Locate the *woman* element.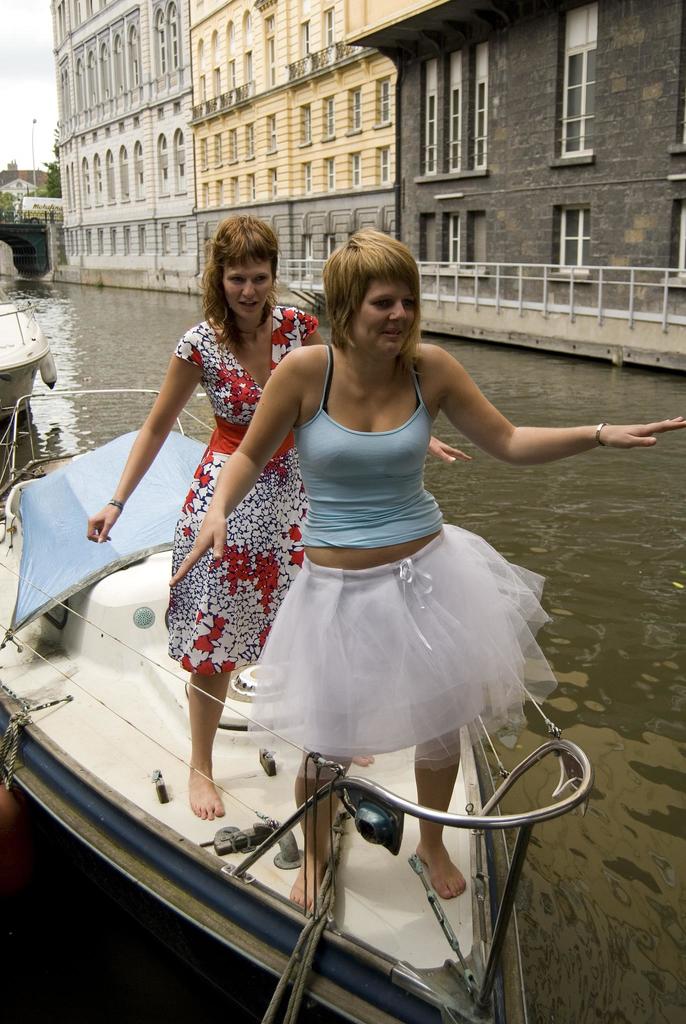
Element bbox: [122, 198, 319, 826].
